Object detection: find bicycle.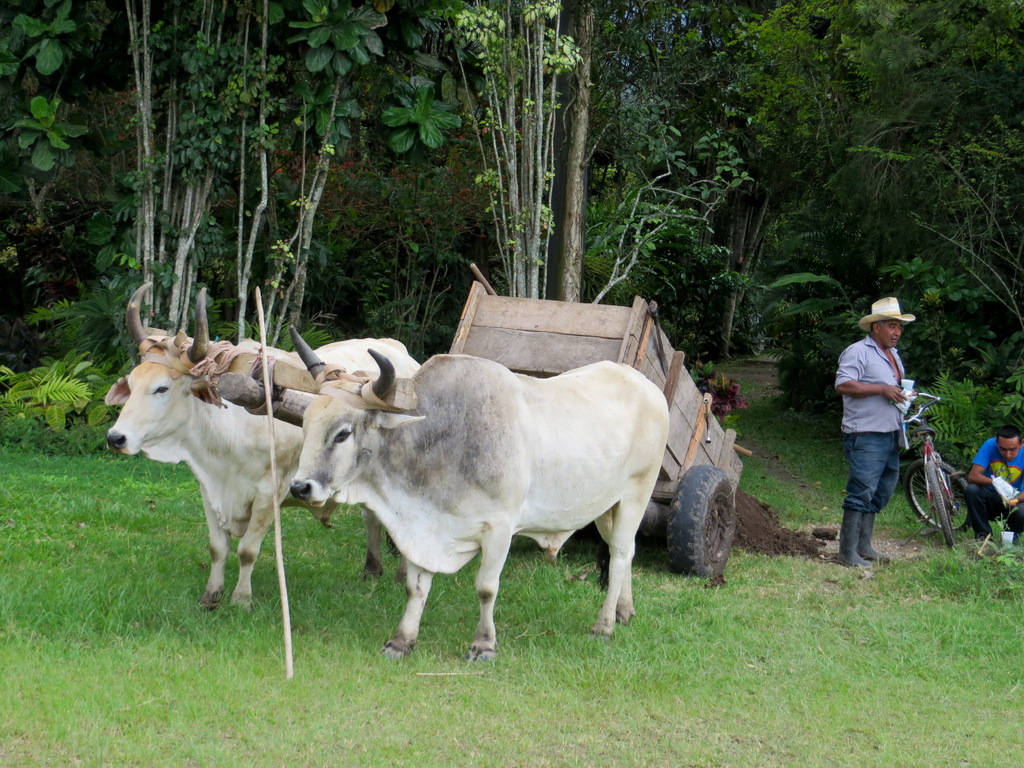
[899, 389, 972, 549].
